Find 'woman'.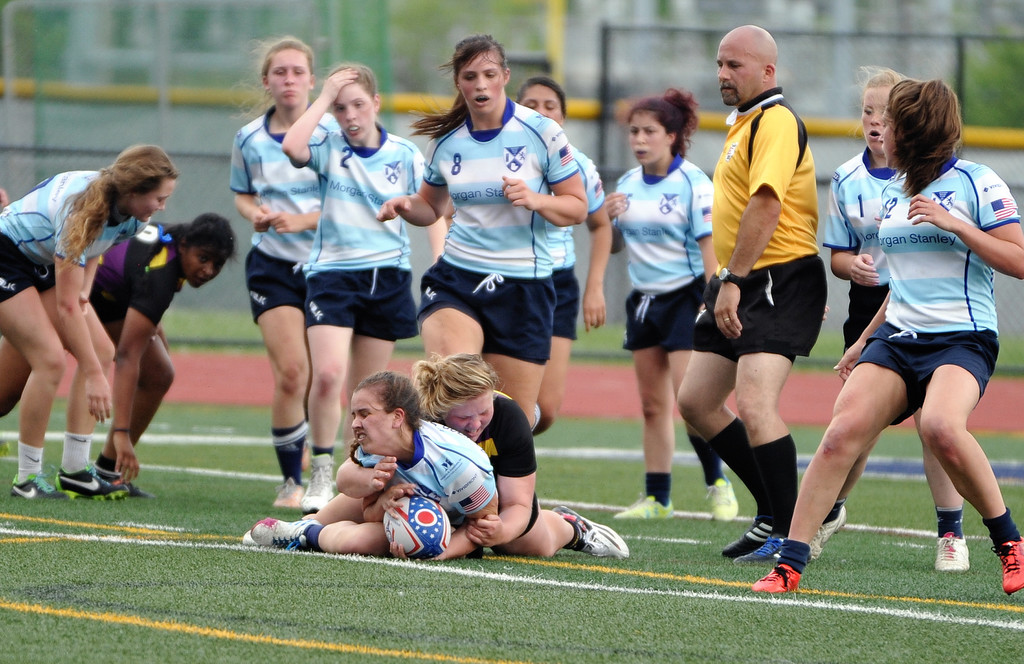
598,83,740,524.
